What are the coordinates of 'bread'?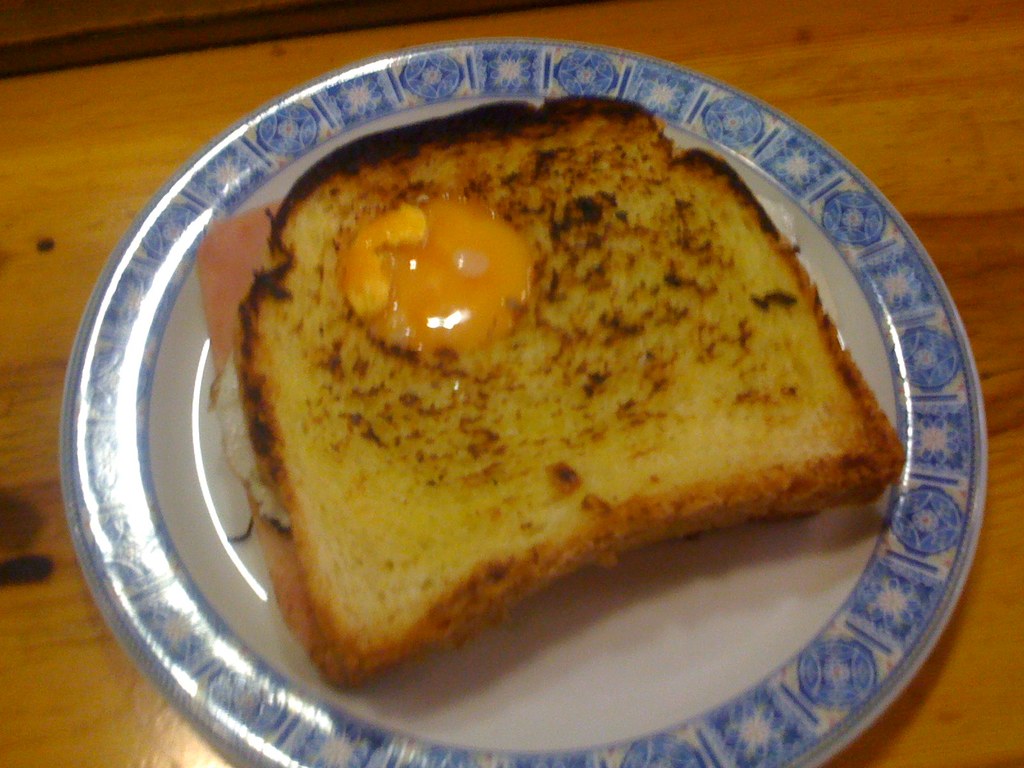
(x1=204, y1=100, x2=832, y2=693).
